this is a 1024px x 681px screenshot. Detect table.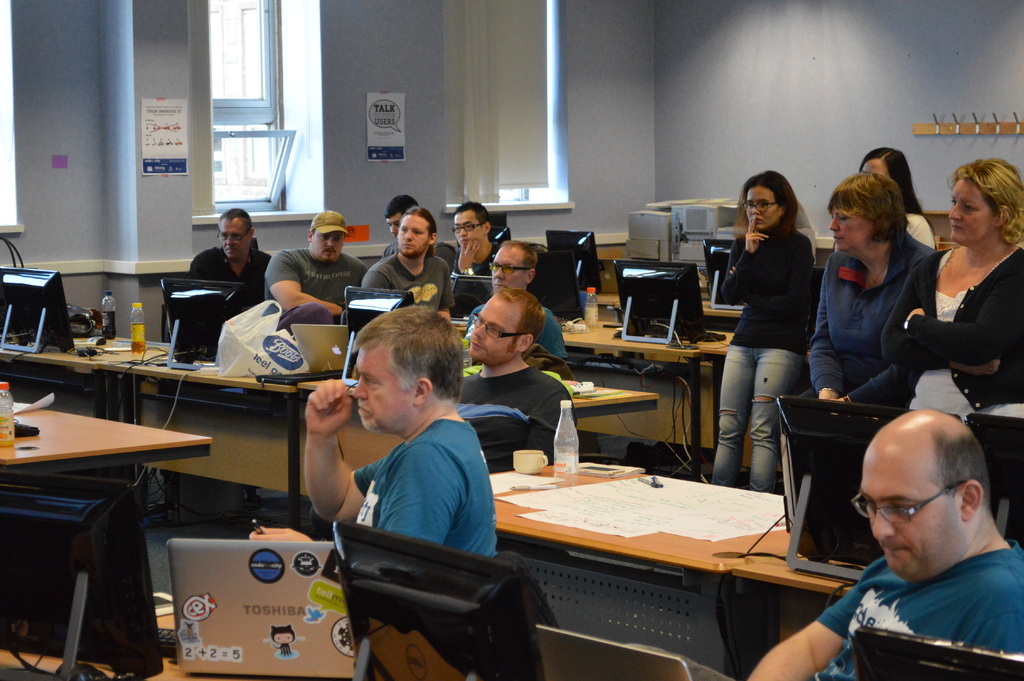
[x1=0, y1=314, x2=662, y2=545].
